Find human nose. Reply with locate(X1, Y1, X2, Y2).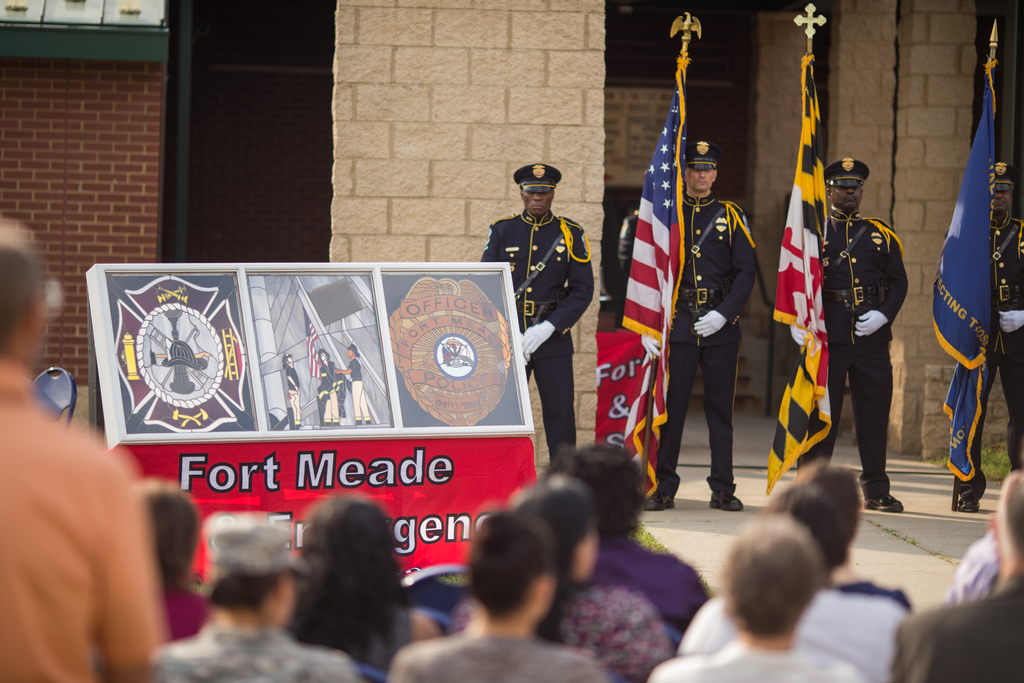
locate(698, 171, 706, 180).
